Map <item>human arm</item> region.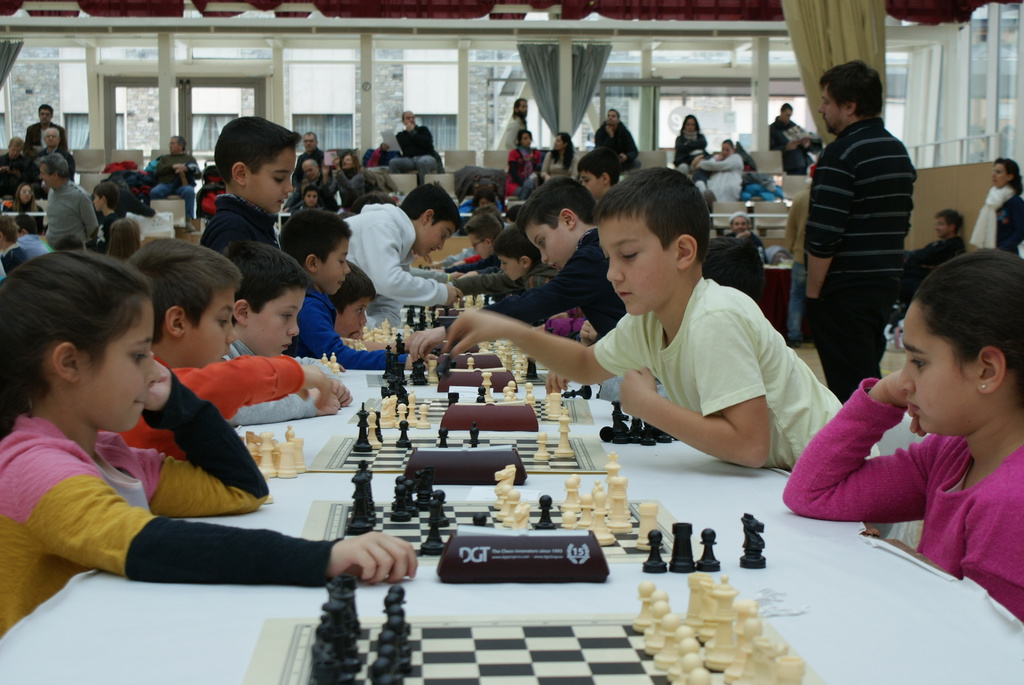
Mapped to (330,156,371,190).
